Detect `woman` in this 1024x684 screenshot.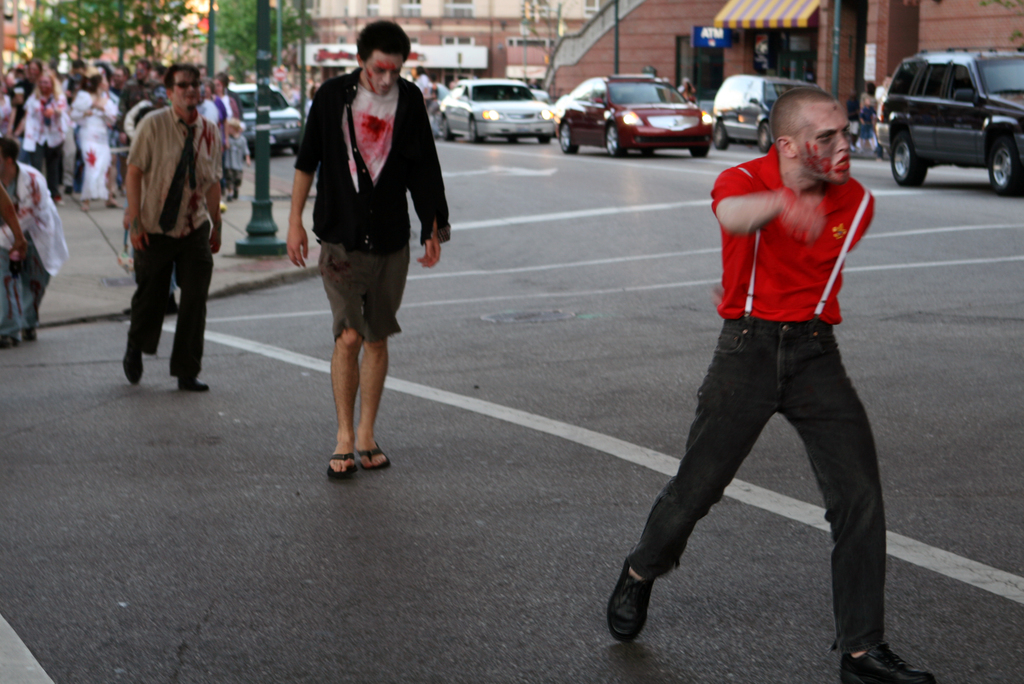
Detection: box(216, 79, 239, 118).
